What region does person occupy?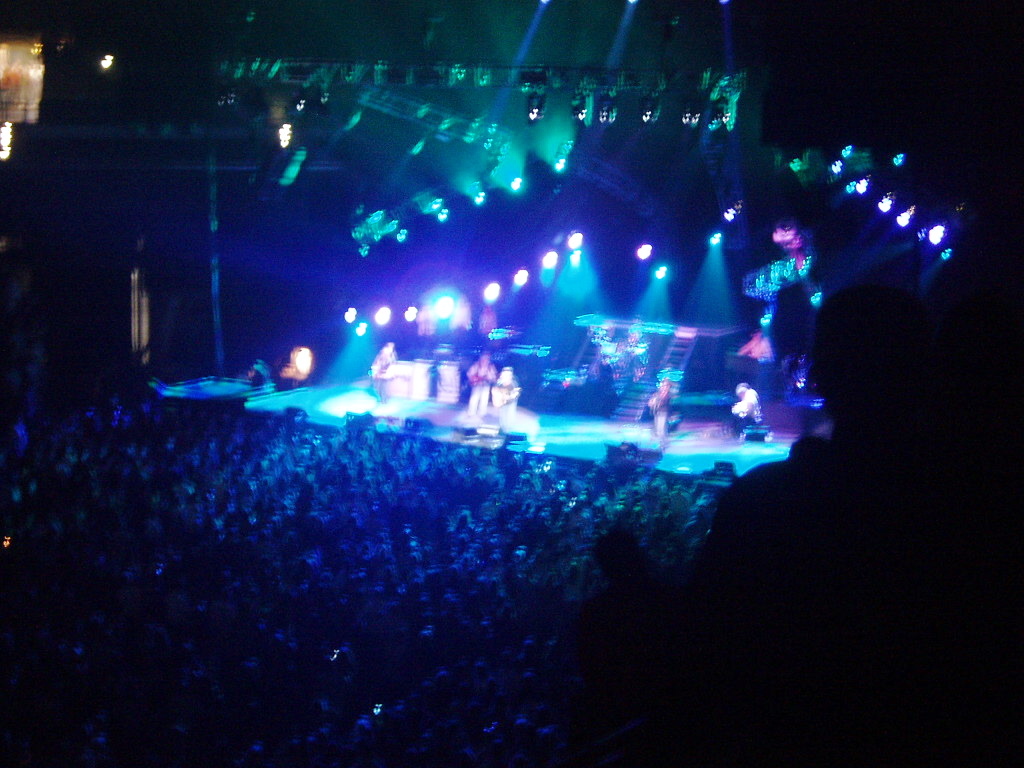
bbox=[369, 340, 396, 402].
